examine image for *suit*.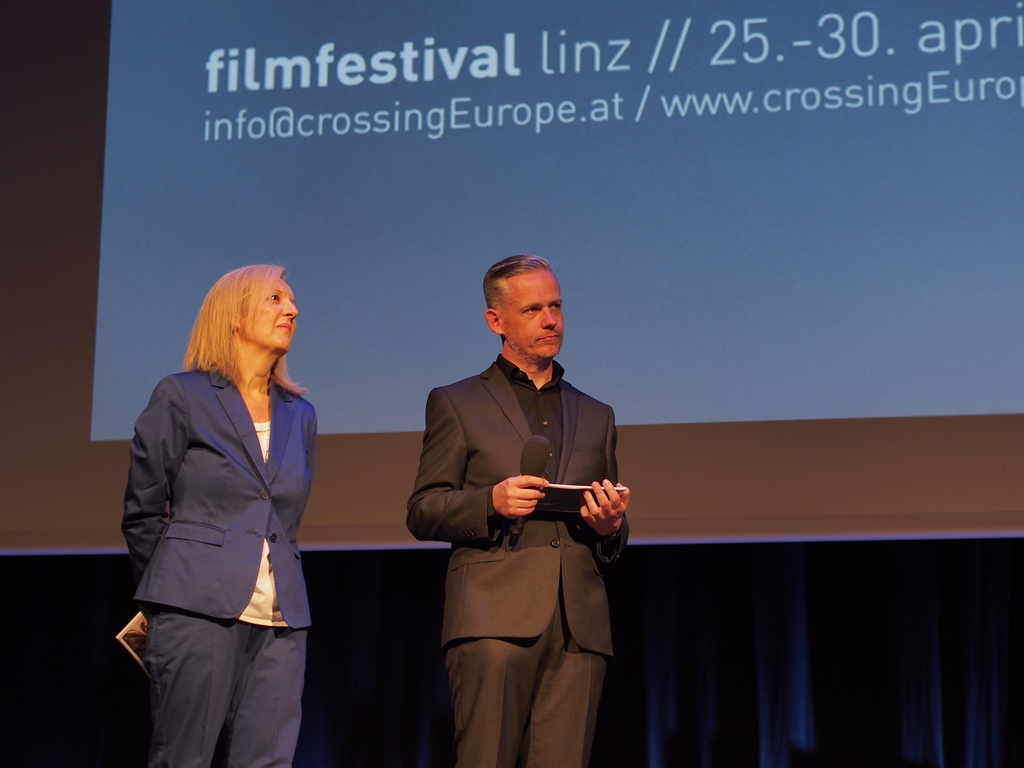
Examination result: l=399, t=288, r=632, b=750.
